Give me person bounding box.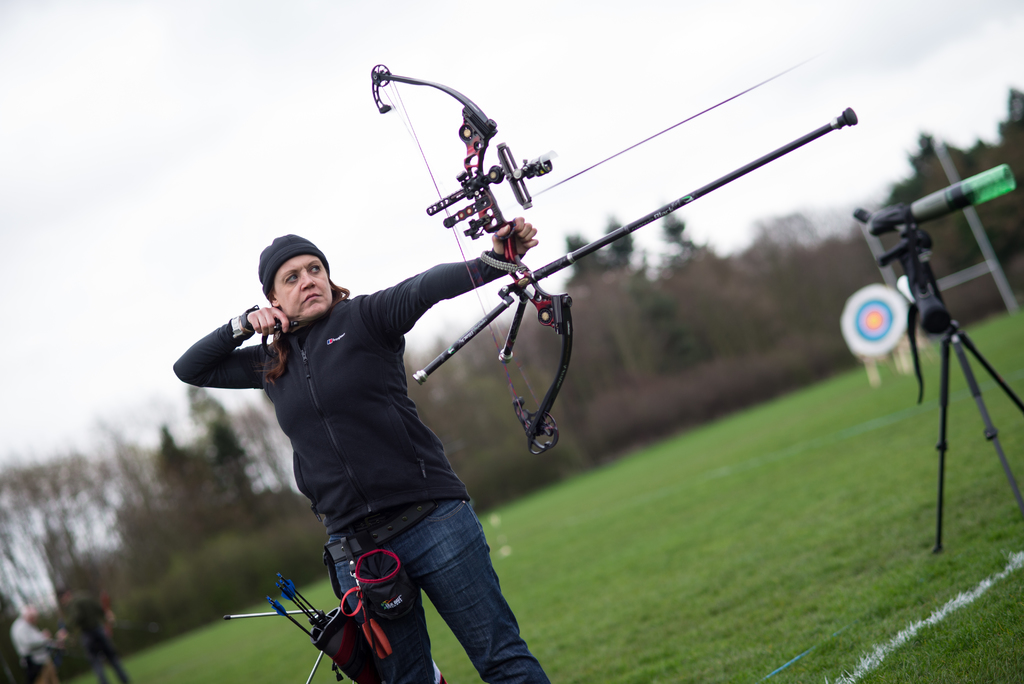
{"x1": 61, "y1": 586, "x2": 133, "y2": 683}.
